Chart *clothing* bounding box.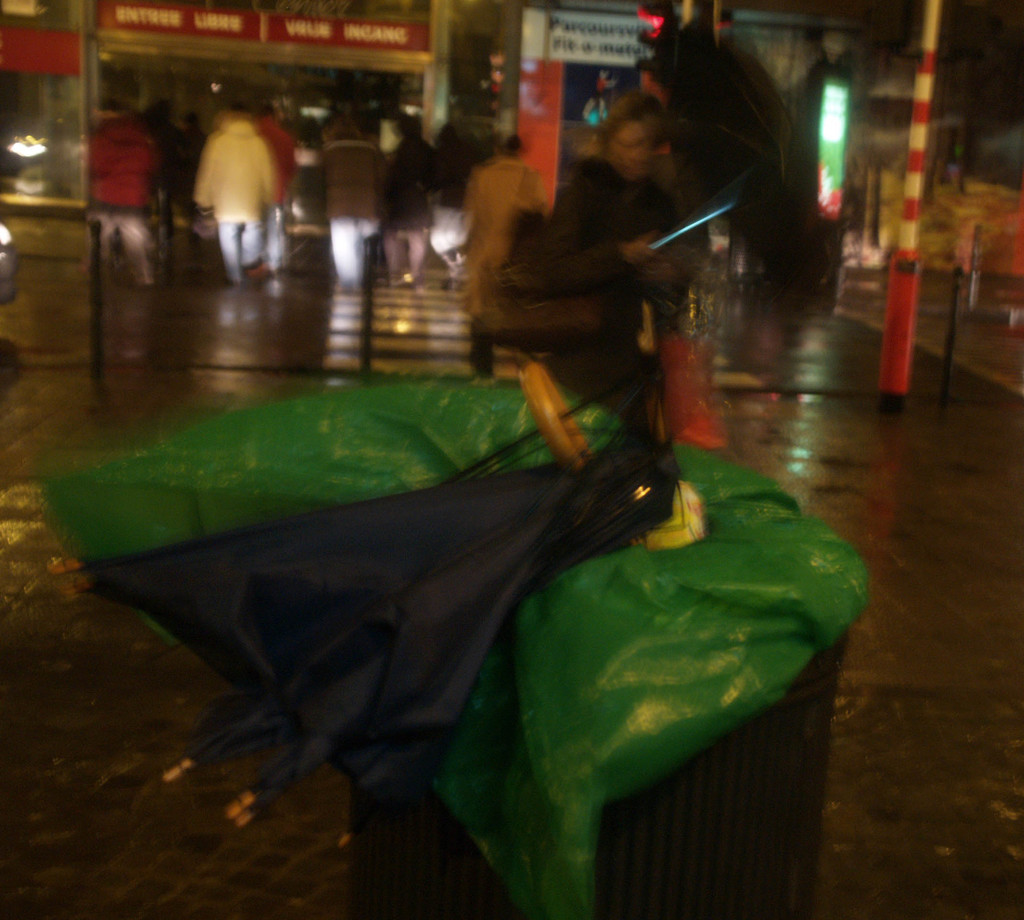
Charted: 465 158 539 377.
